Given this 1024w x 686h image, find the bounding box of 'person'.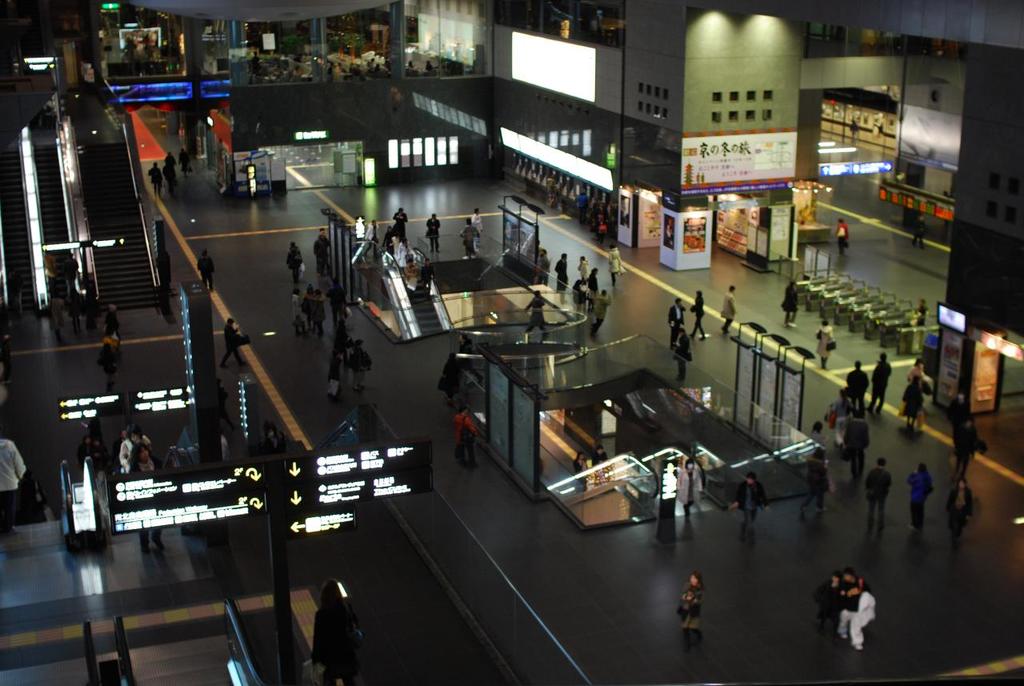
[325, 349, 335, 397].
